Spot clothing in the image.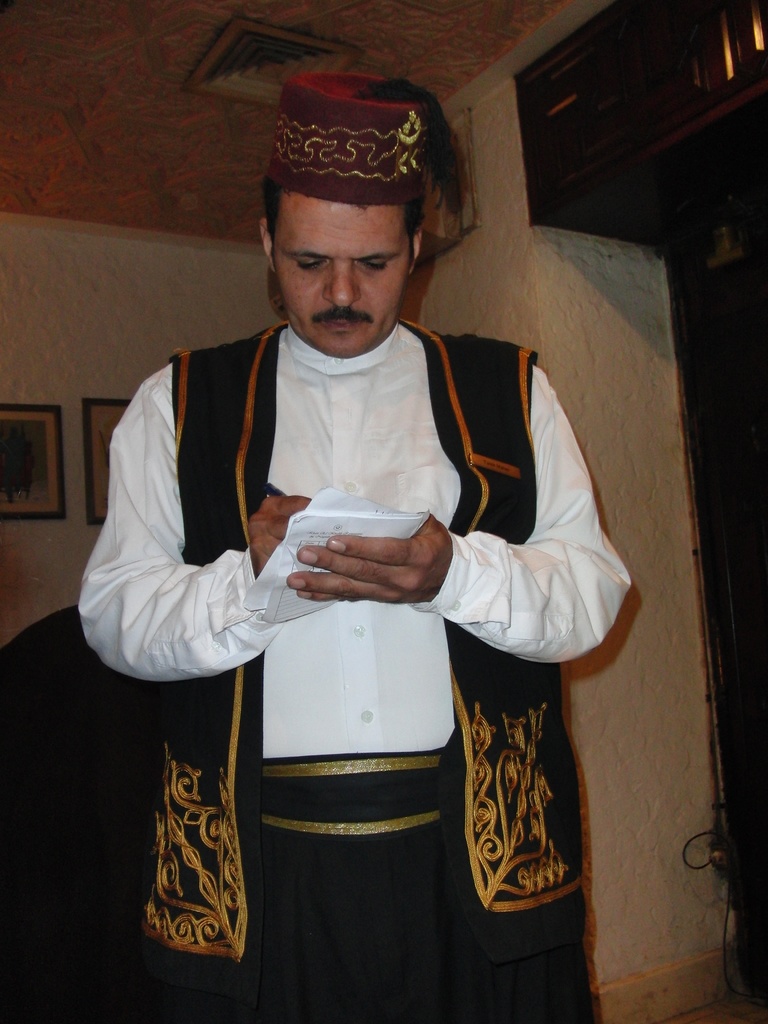
clothing found at l=115, t=272, r=605, b=996.
